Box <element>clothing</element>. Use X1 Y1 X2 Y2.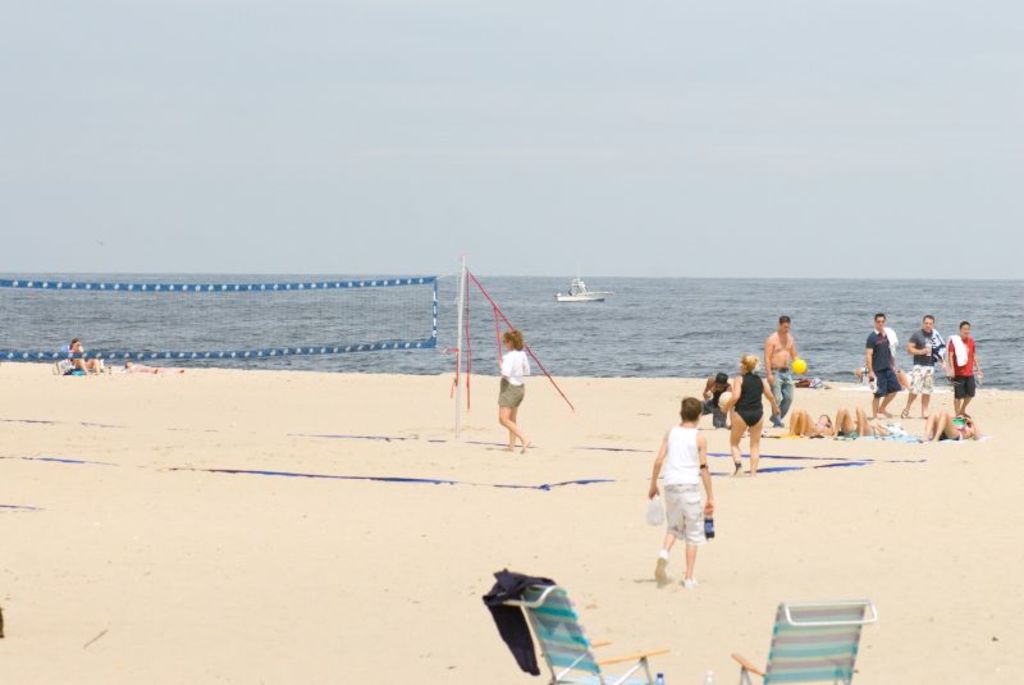
906 325 937 396.
